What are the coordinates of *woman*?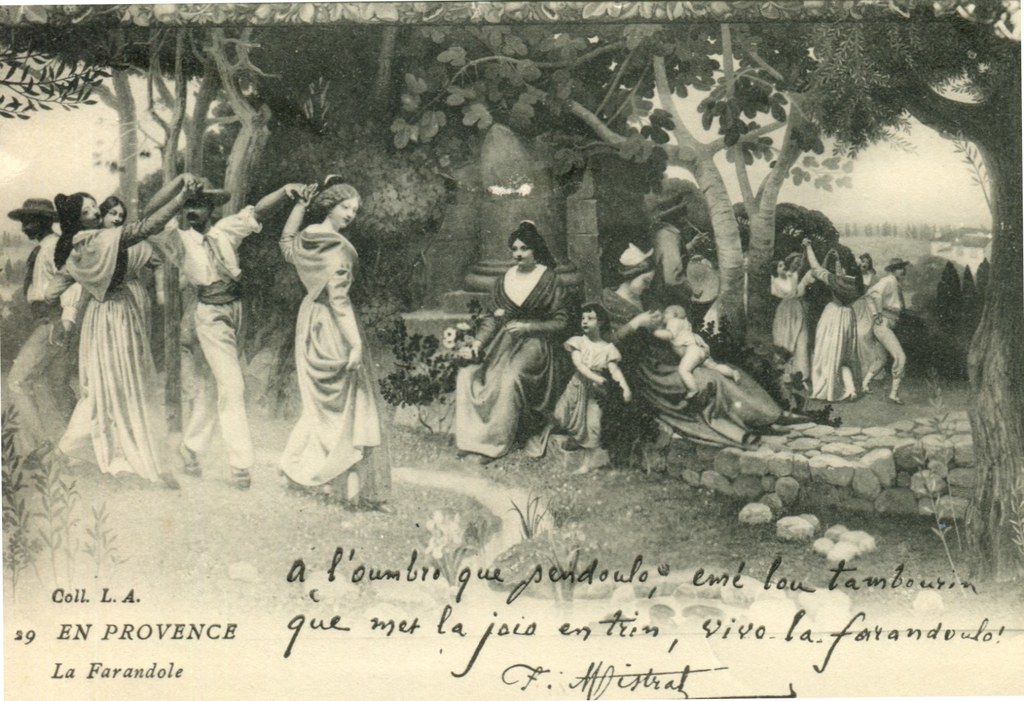
pyautogui.locateOnScreen(769, 258, 814, 388).
